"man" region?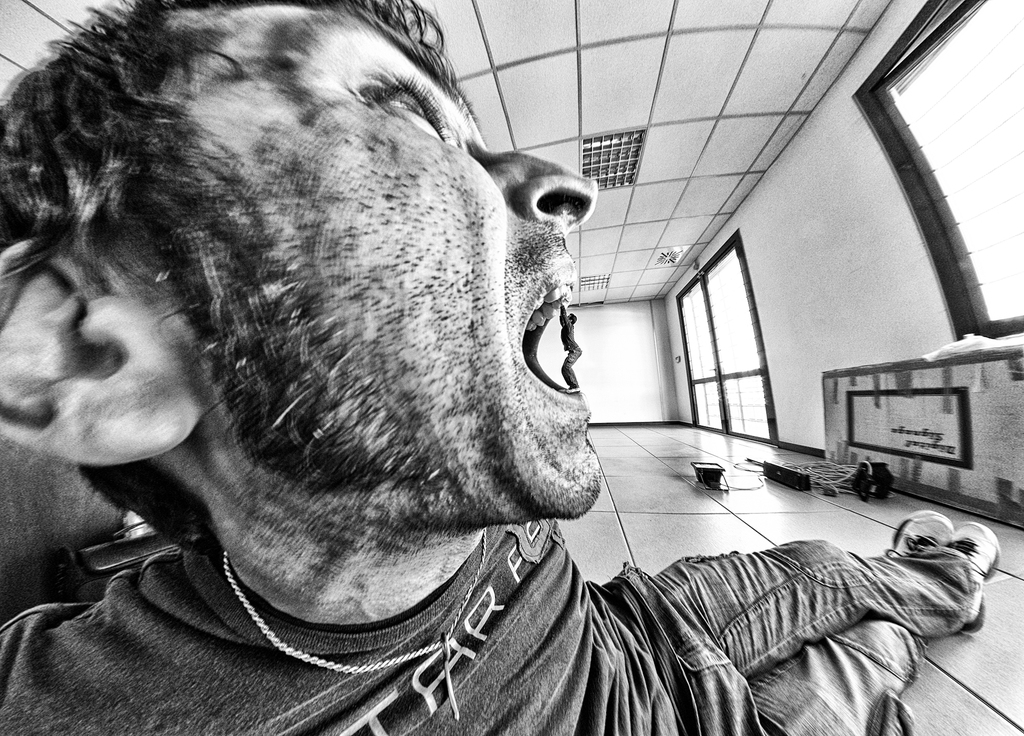
region(0, 0, 1002, 735)
